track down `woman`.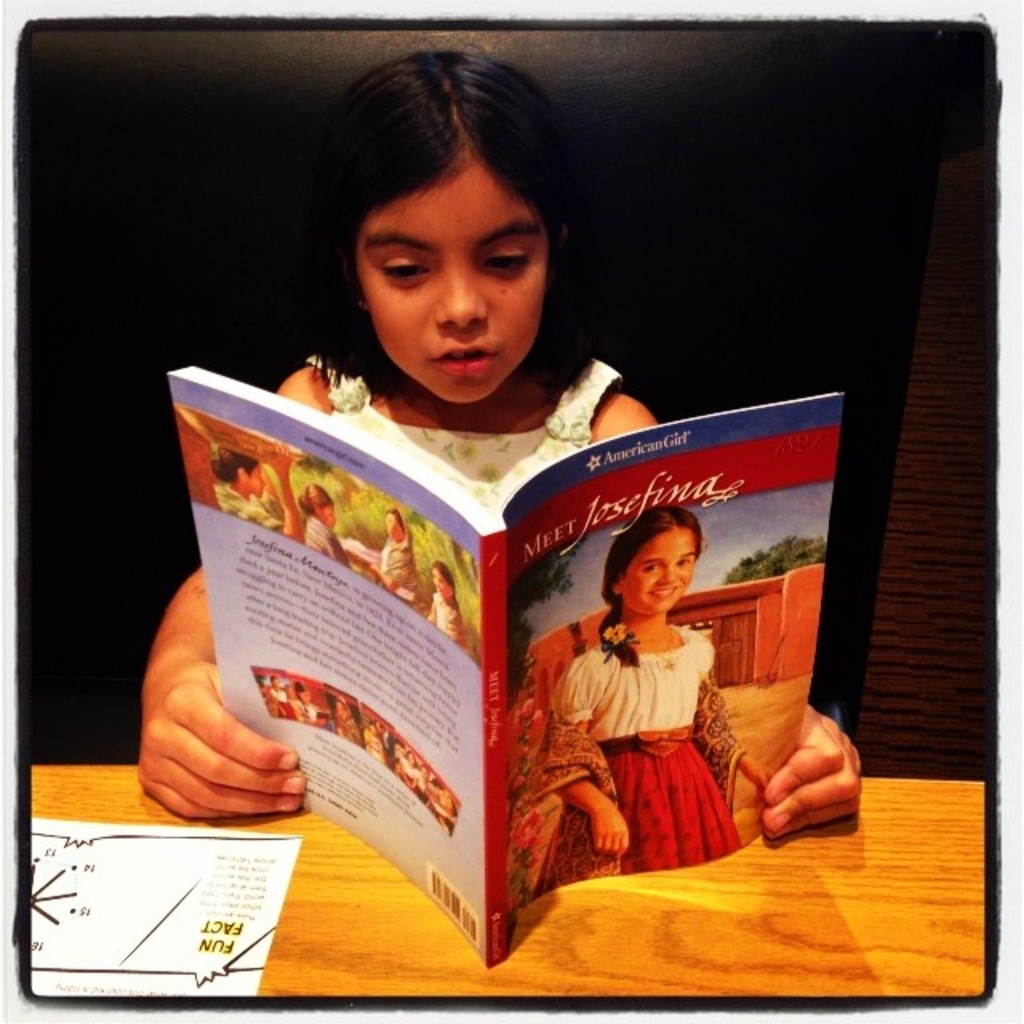
Tracked to (520, 496, 741, 899).
